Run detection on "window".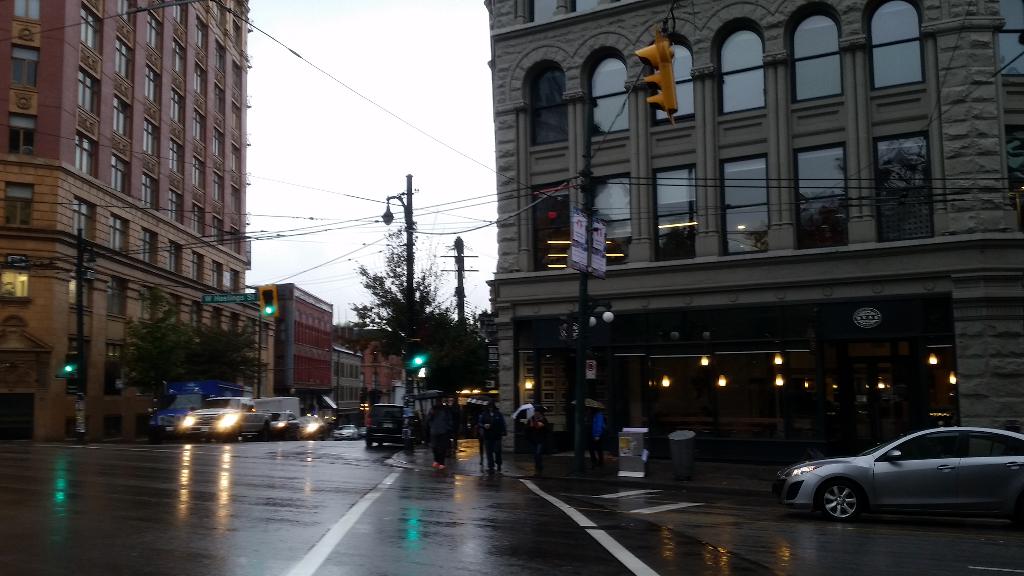
Result: (146, 9, 163, 54).
